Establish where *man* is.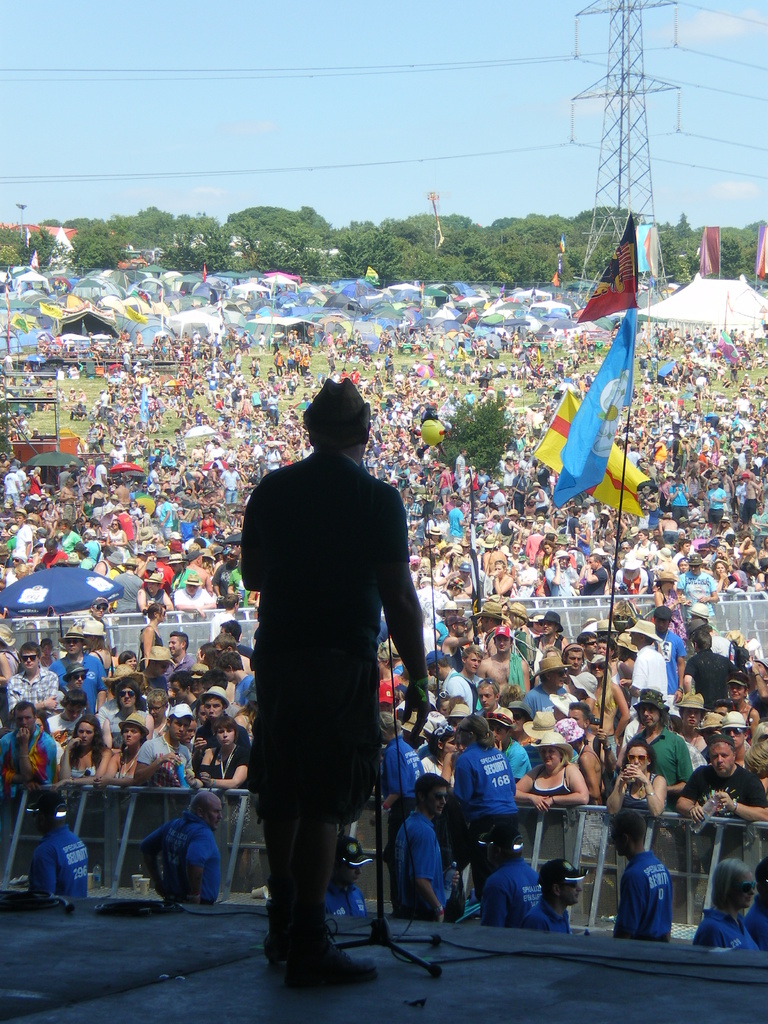
Established at select_region(323, 837, 367, 918).
